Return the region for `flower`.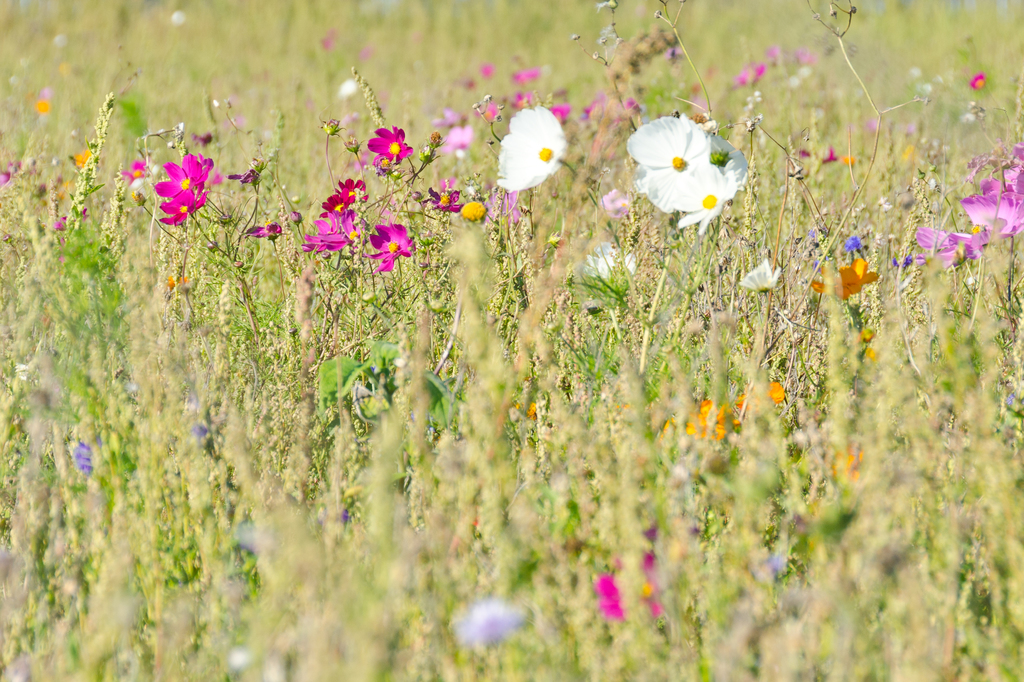
(619, 114, 751, 234).
